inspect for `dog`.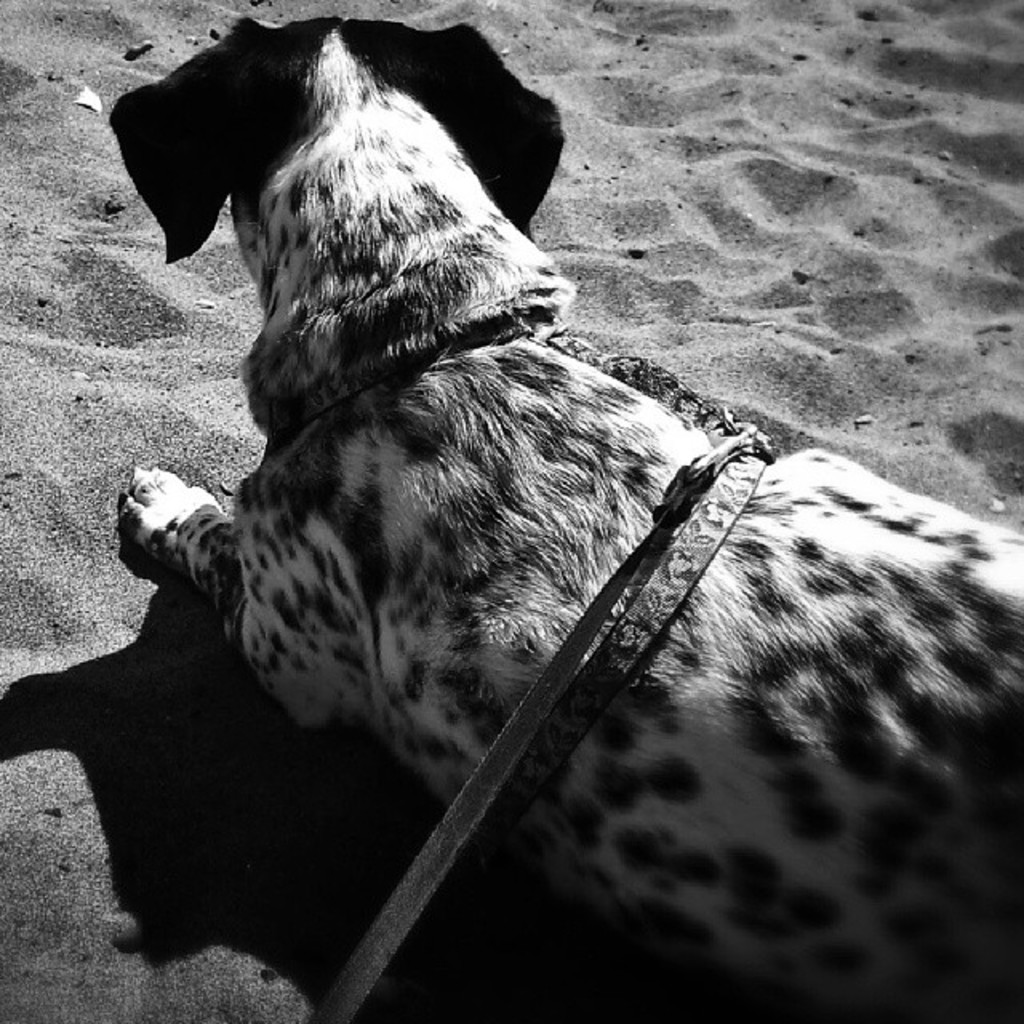
Inspection: 101/11/1022/1022.
